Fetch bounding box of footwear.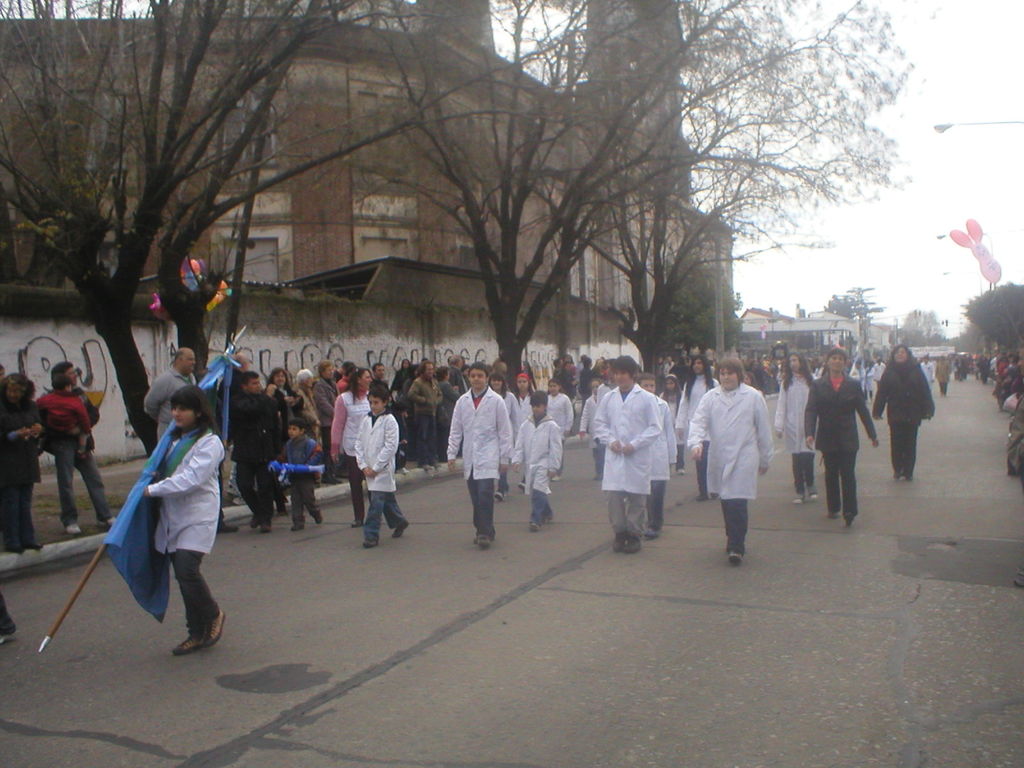
Bbox: x1=26, y1=543, x2=42, y2=549.
